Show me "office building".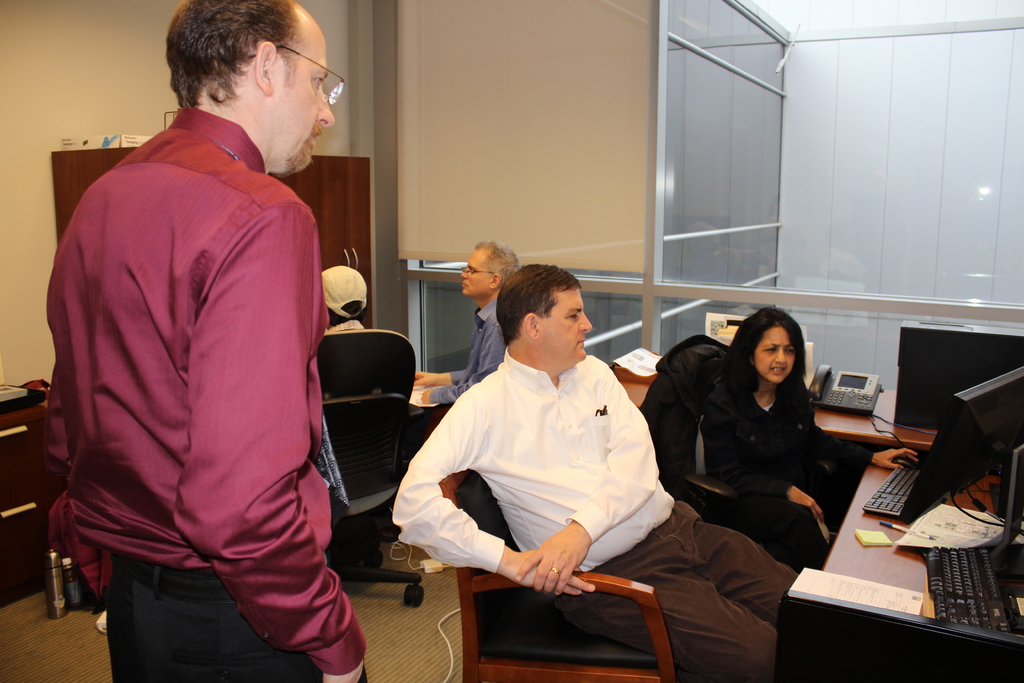
"office building" is here: select_region(0, 0, 1023, 682).
